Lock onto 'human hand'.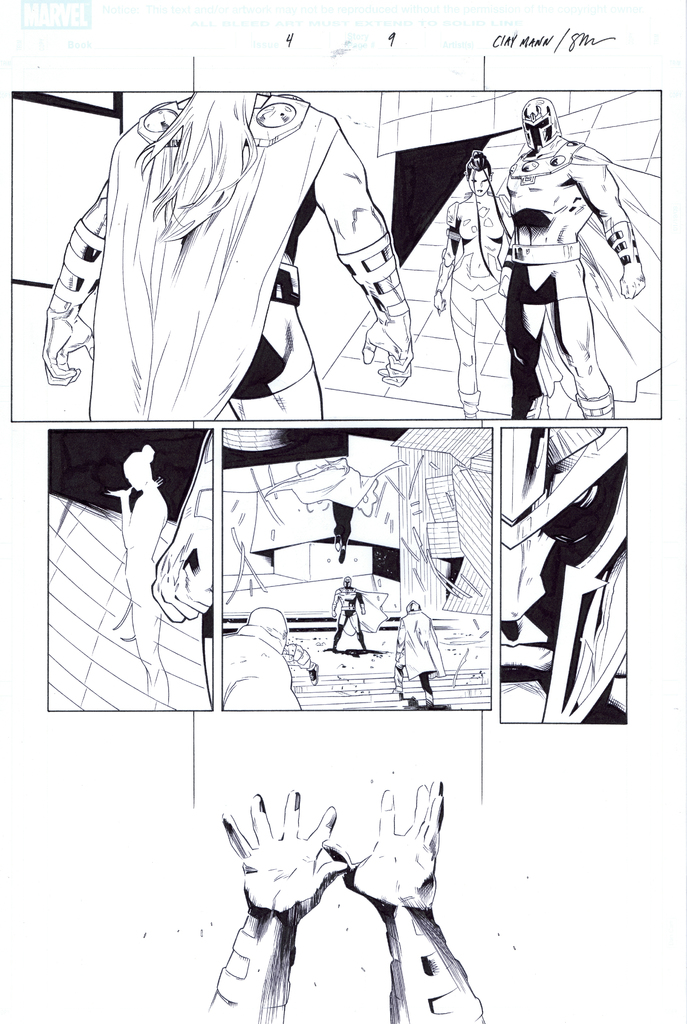
Locked: x1=432 y1=290 x2=448 y2=314.
